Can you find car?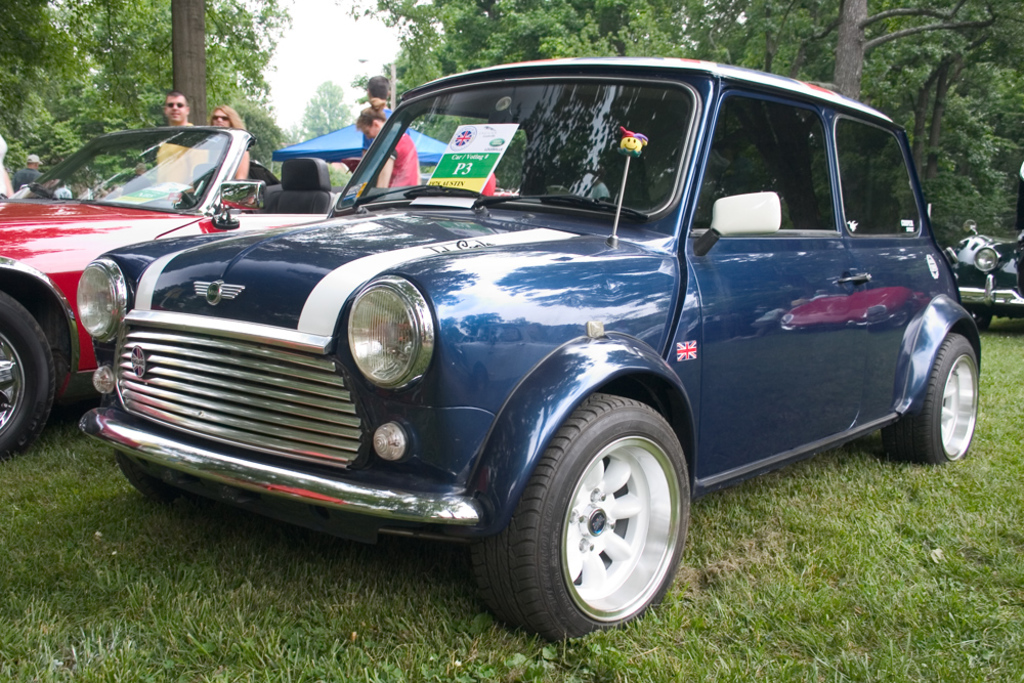
Yes, bounding box: box(103, 61, 978, 635).
